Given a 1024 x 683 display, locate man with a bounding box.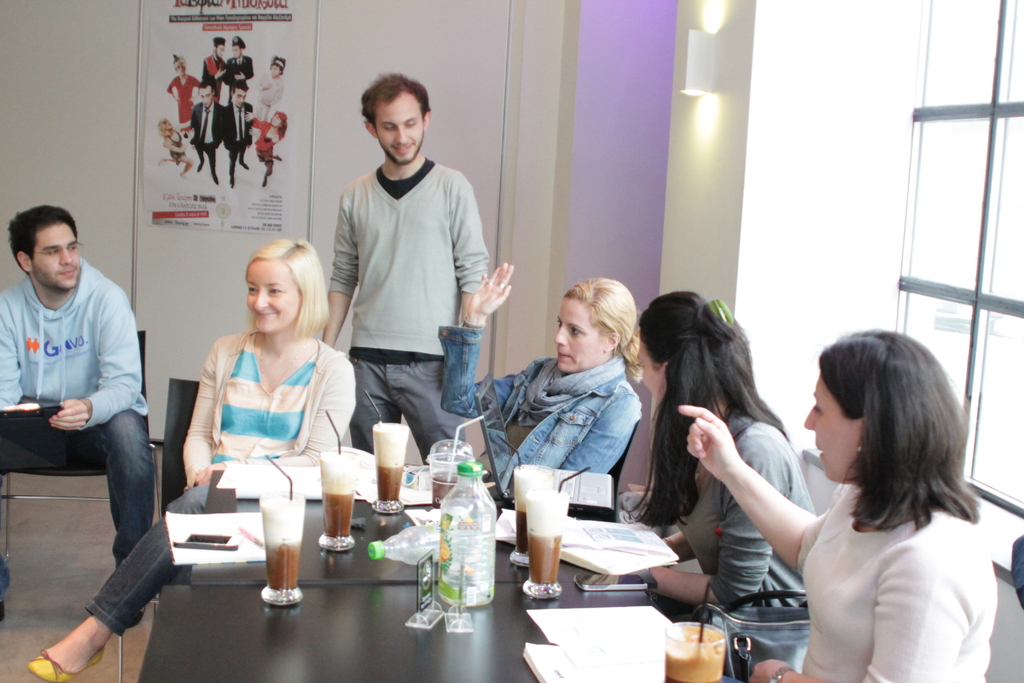
Located: rect(199, 40, 227, 92).
